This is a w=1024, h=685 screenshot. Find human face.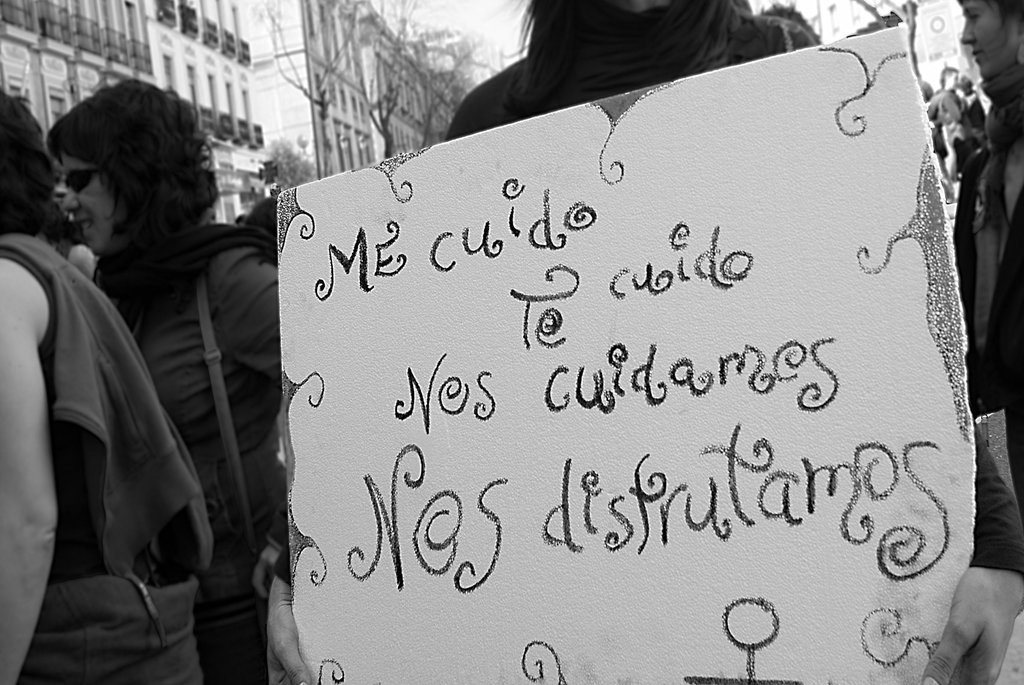
Bounding box: [60,150,122,256].
